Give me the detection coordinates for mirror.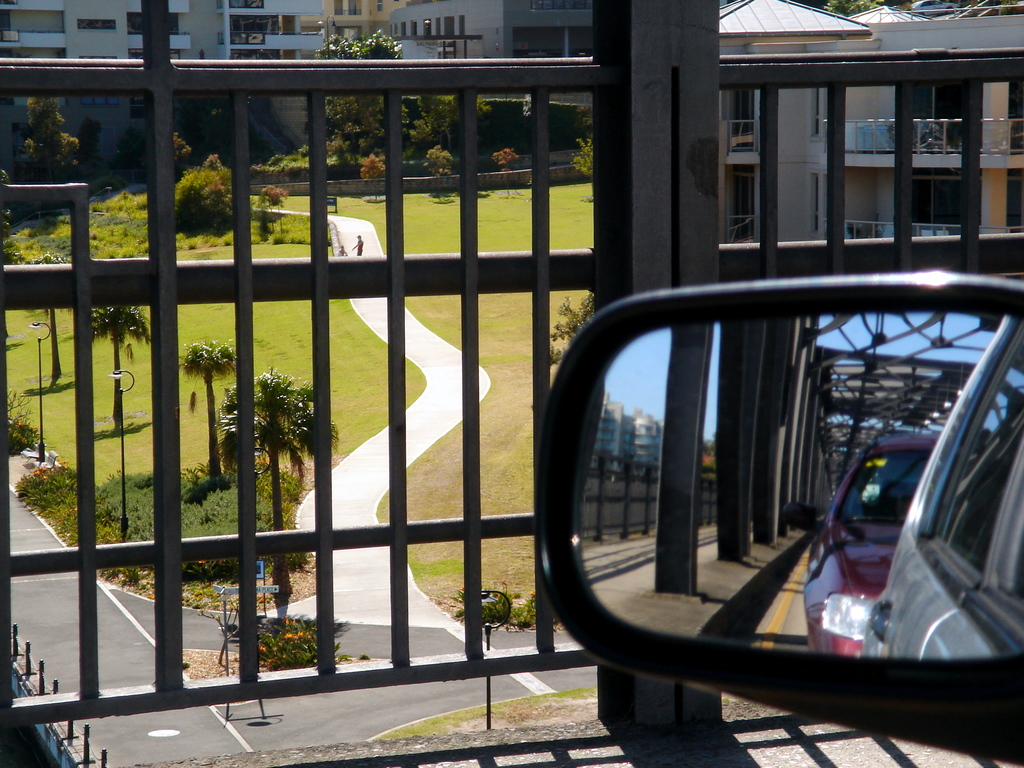
565/308/1023/680.
